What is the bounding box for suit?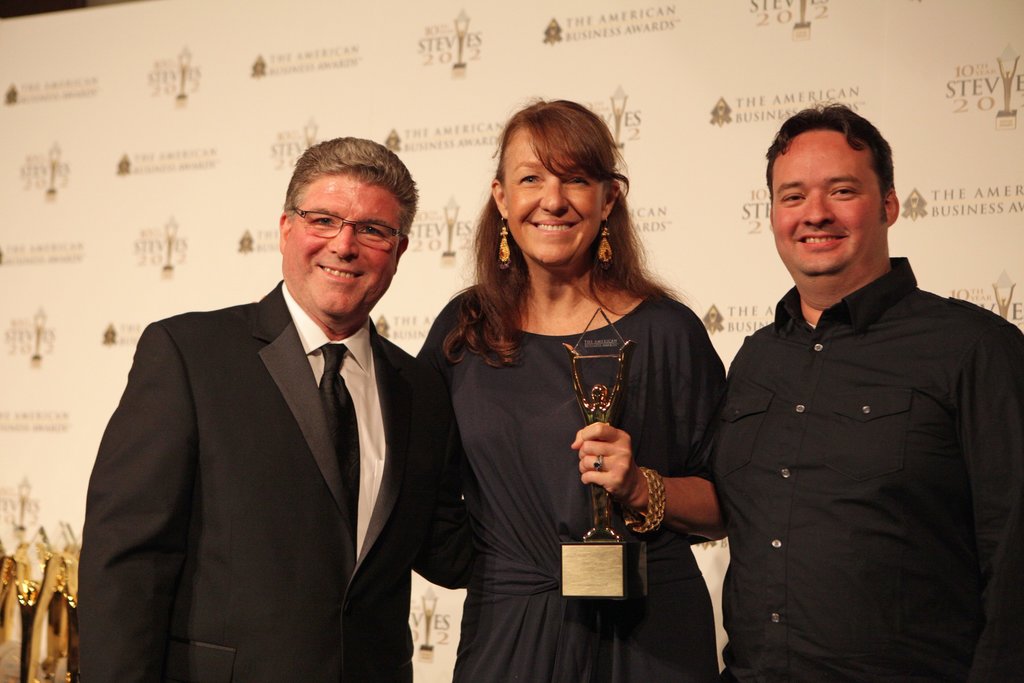
select_region(153, 186, 451, 639).
